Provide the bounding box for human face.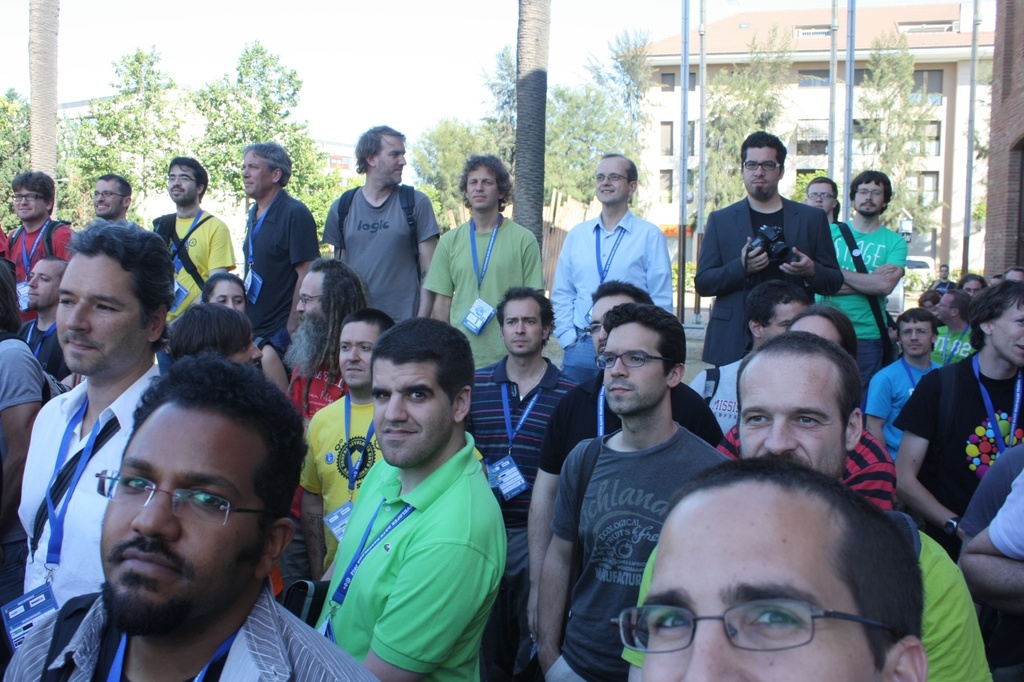
<box>211,281,251,305</box>.
